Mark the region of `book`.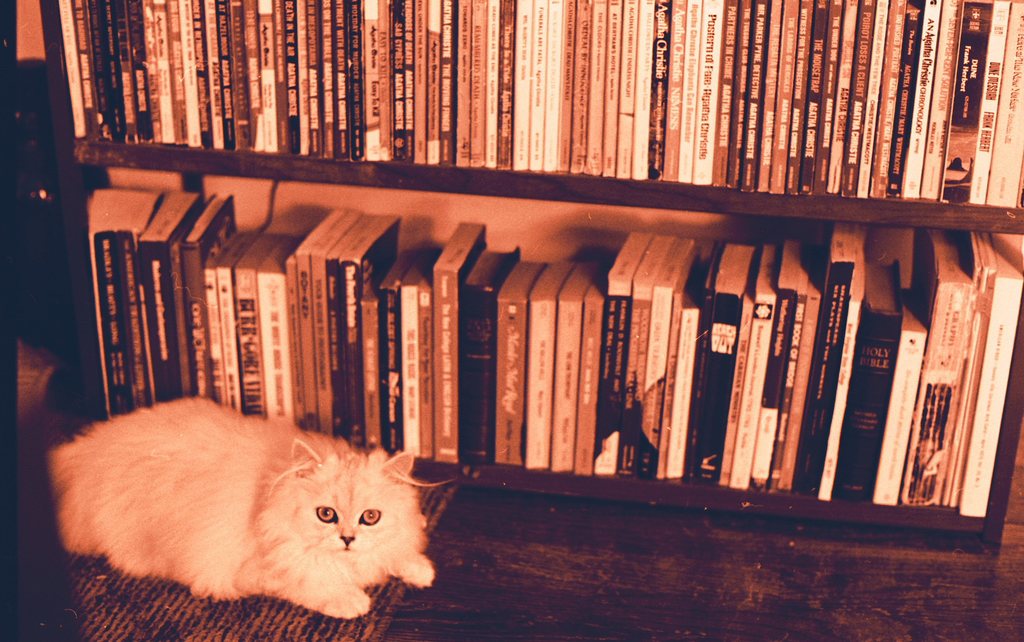
Region: [left=564, top=0, right=586, bottom=177].
